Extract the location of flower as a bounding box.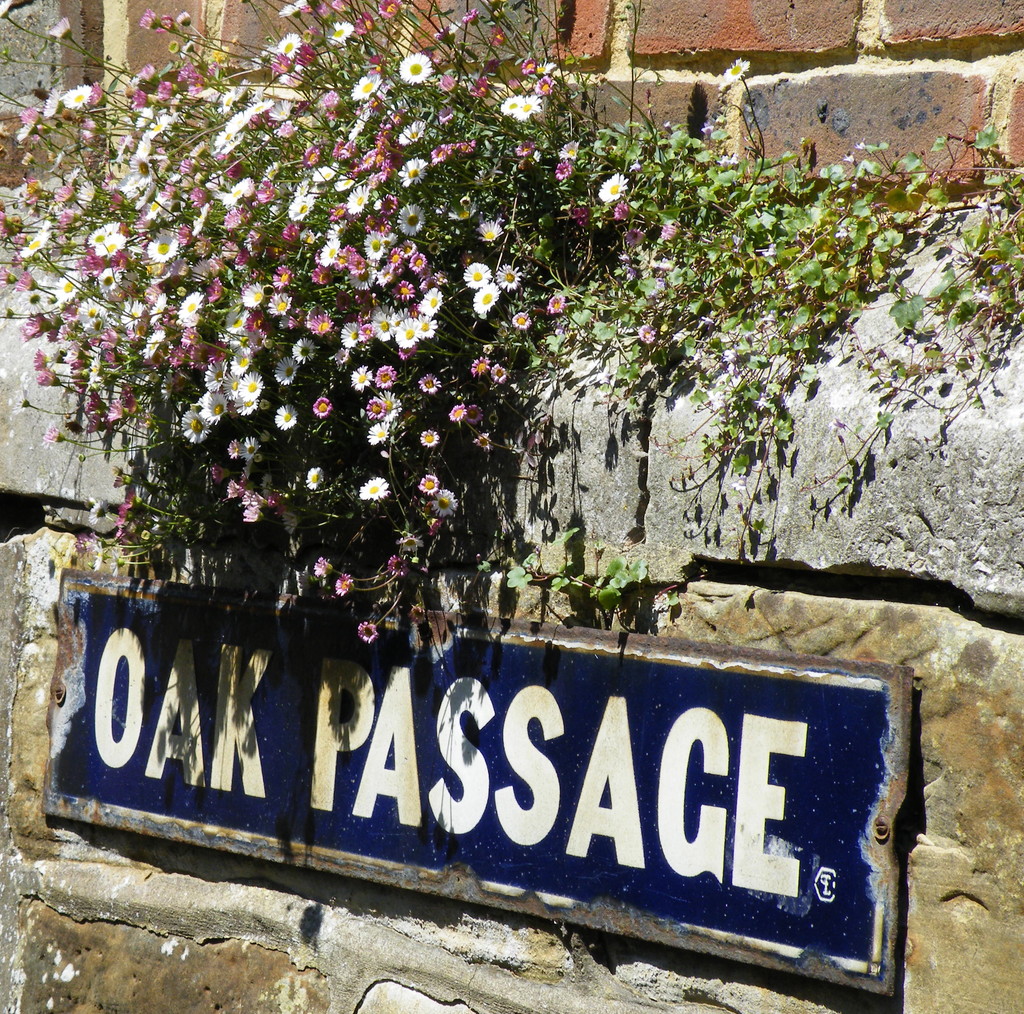
box(513, 309, 535, 334).
